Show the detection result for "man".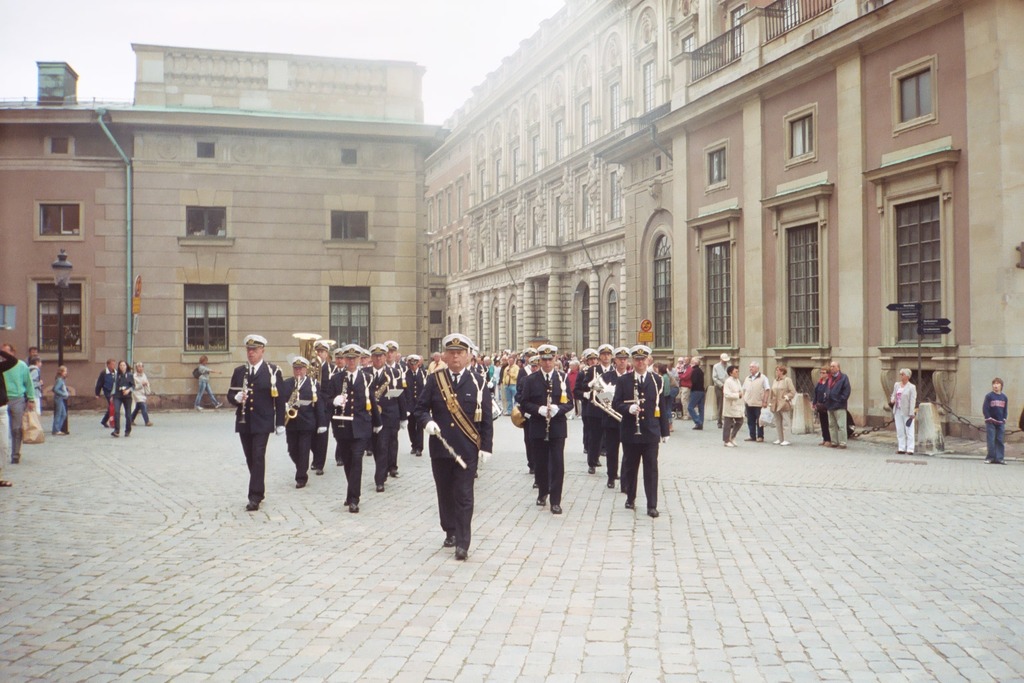
713,352,735,428.
